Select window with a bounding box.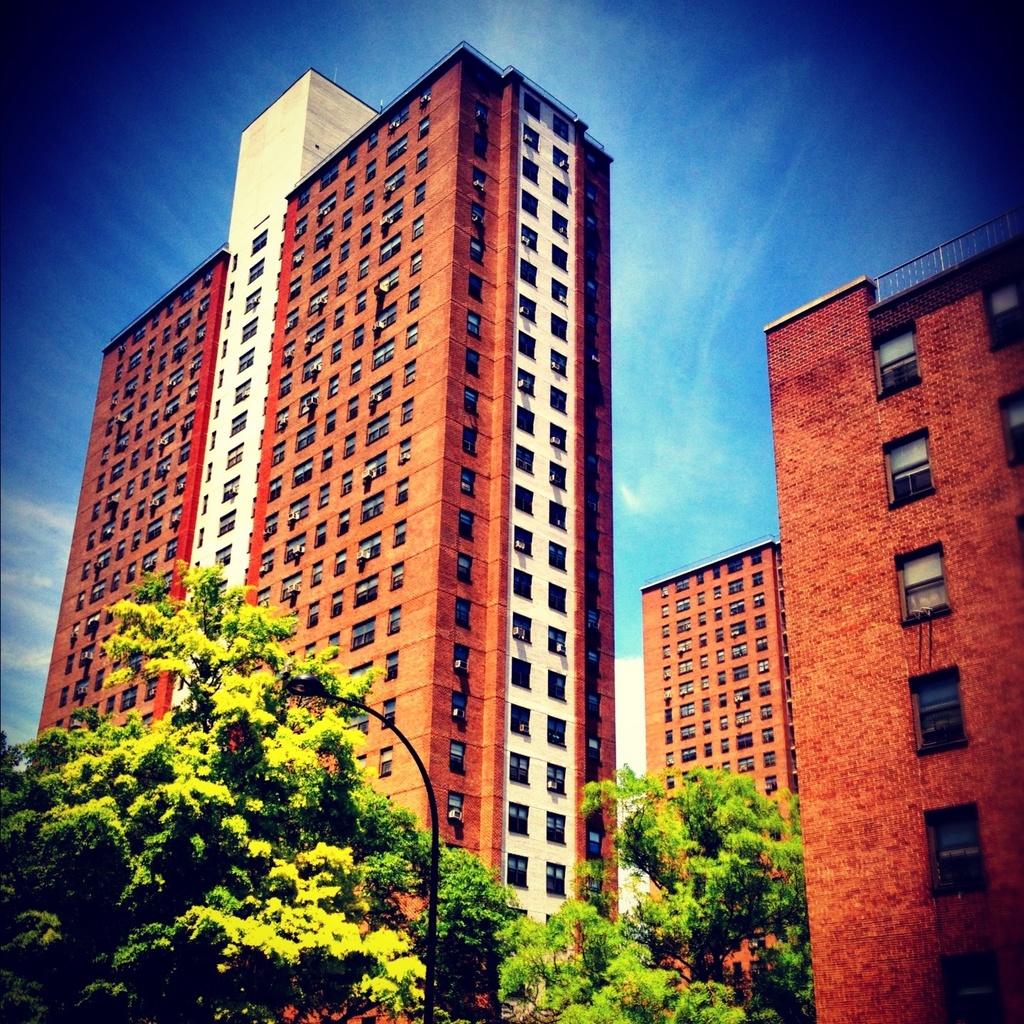
l=682, t=769, r=698, b=783.
